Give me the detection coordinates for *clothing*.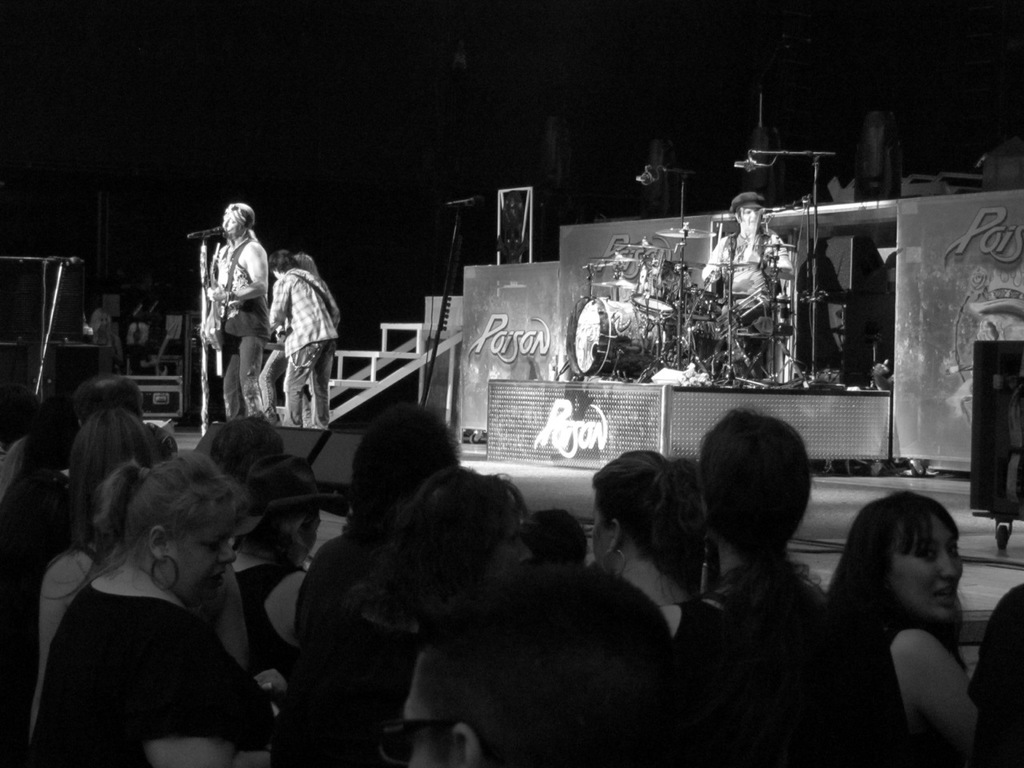
crop(31, 519, 282, 767).
